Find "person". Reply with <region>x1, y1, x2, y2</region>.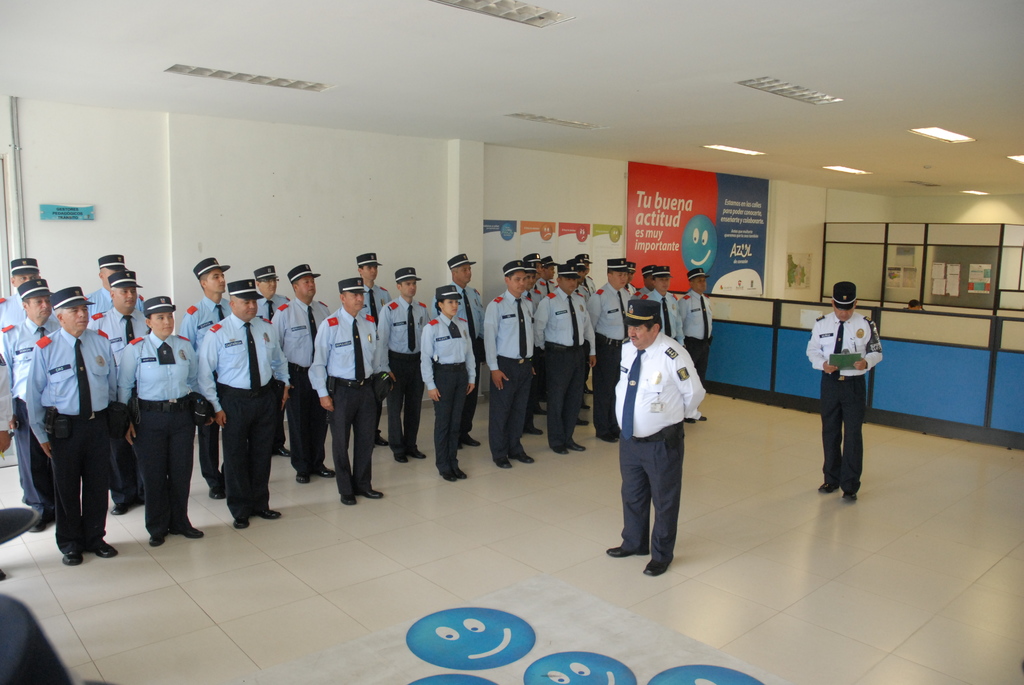
<region>472, 259, 543, 468</region>.
